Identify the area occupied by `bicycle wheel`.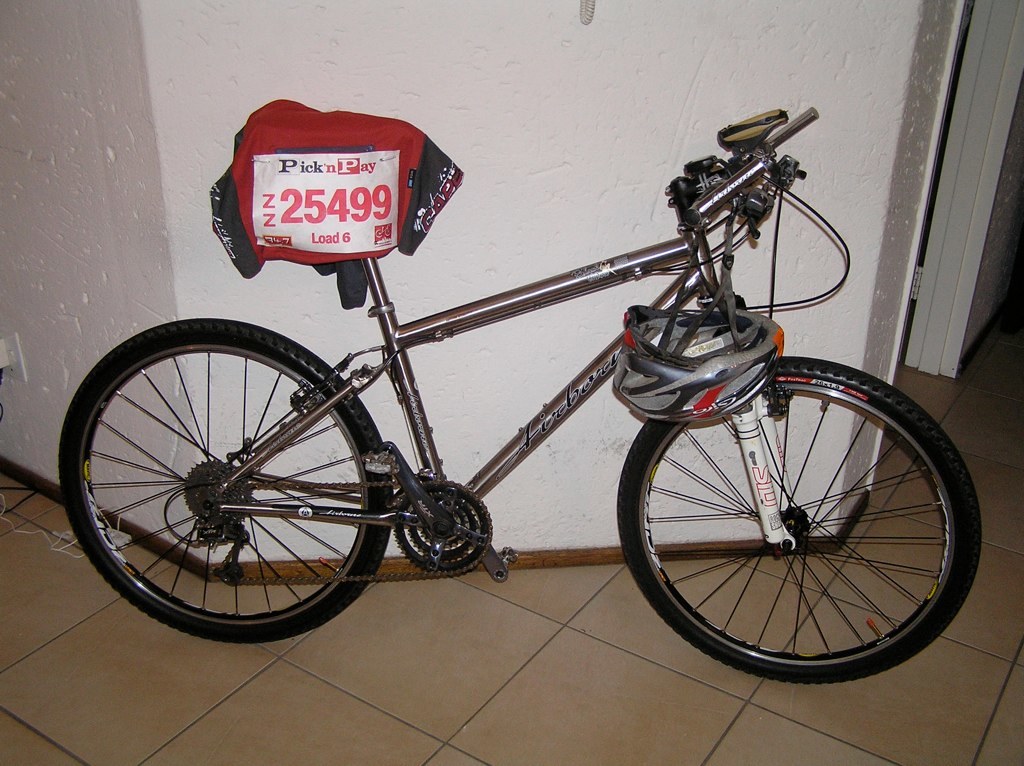
Area: [613,357,985,690].
